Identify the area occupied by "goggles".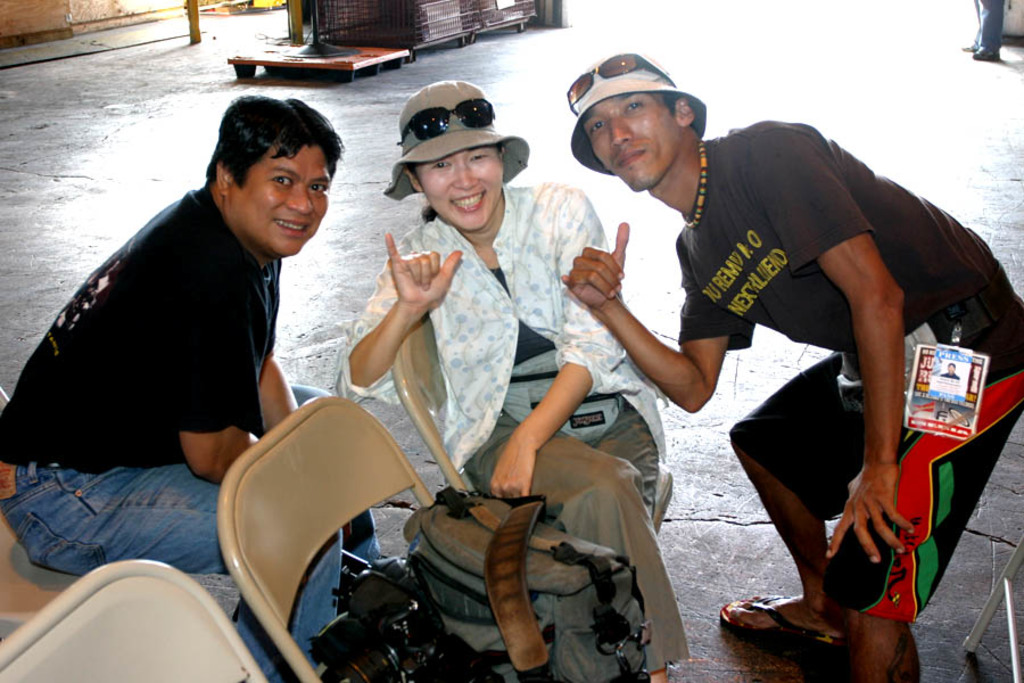
Area: bbox=(563, 49, 677, 118).
